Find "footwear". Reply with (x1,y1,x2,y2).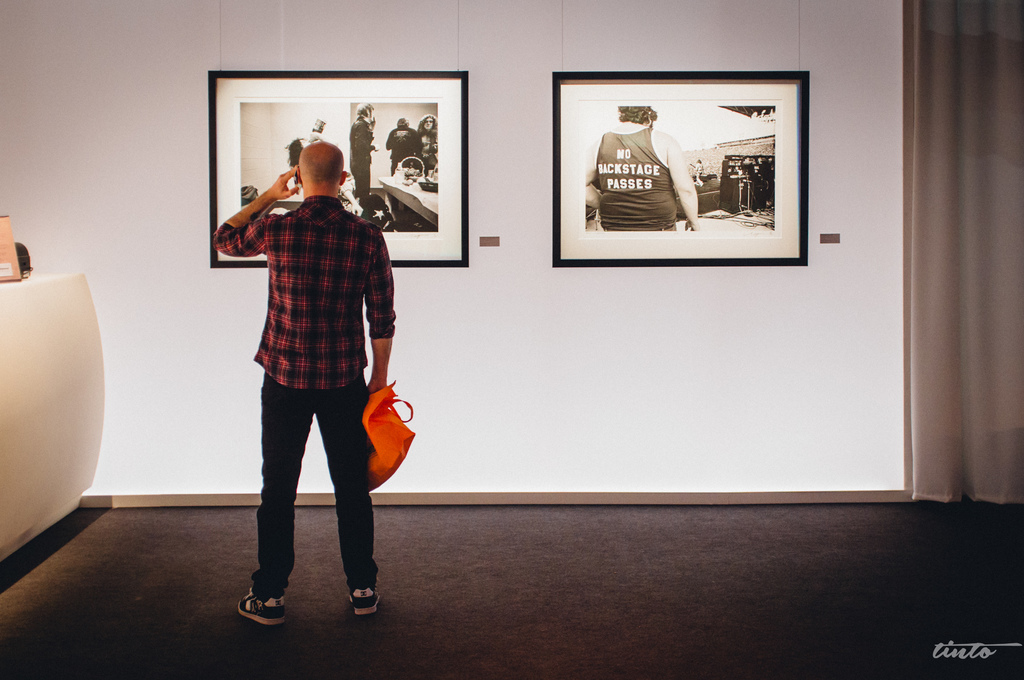
(235,587,290,628).
